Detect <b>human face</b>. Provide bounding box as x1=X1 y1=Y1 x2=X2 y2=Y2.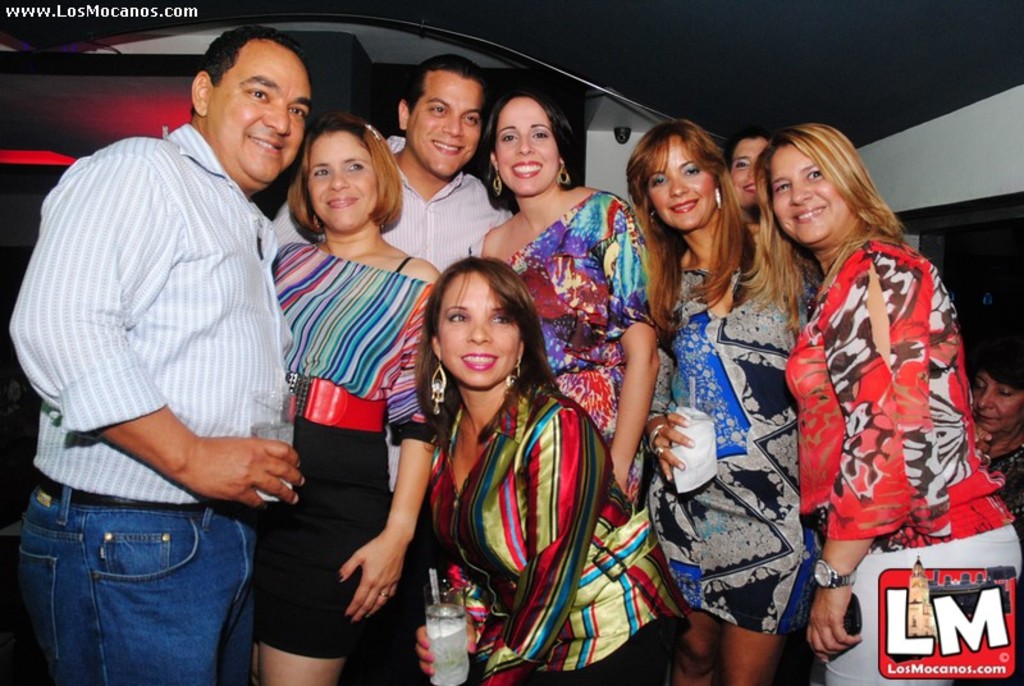
x1=404 y1=69 x2=481 y2=174.
